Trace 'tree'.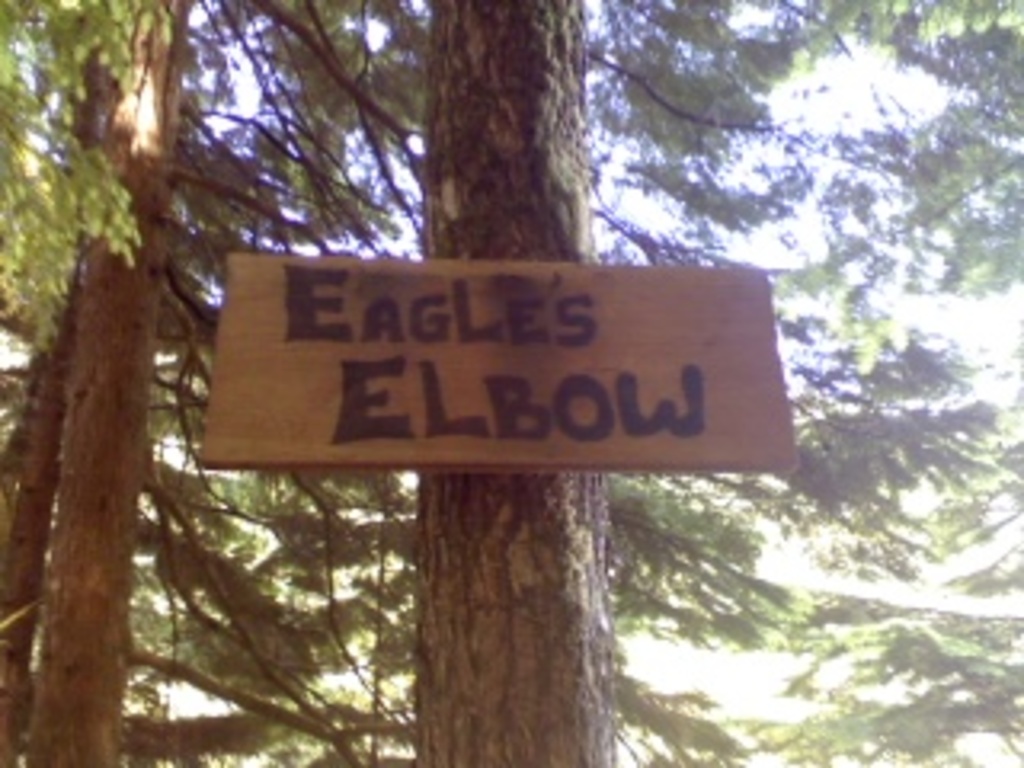
Traced to {"x1": 0, "y1": 0, "x2": 1021, "y2": 765}.
